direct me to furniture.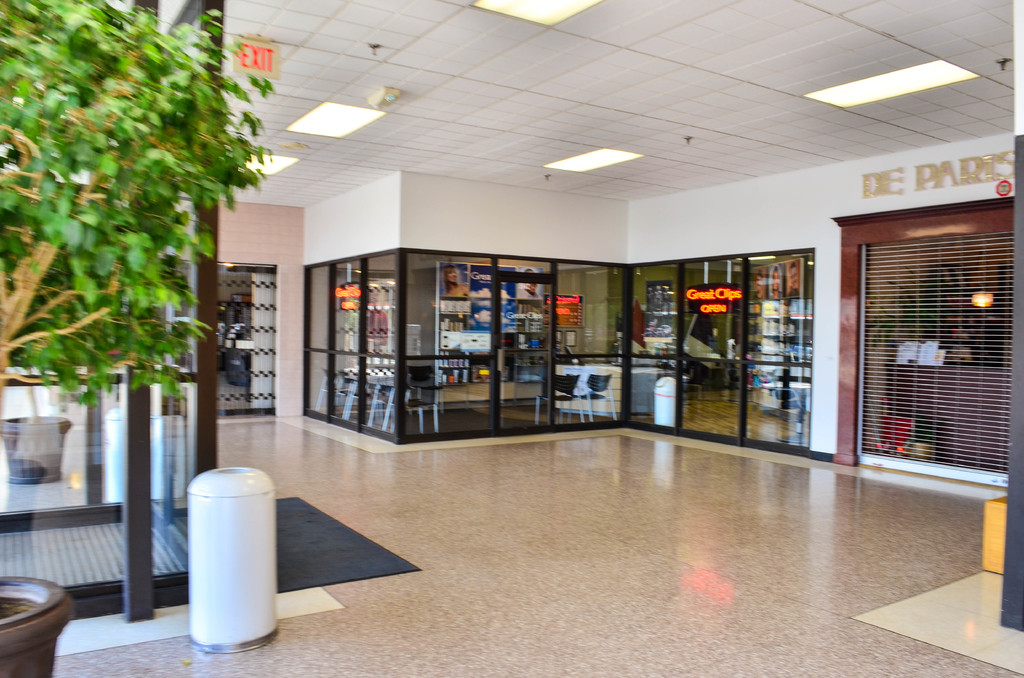
Direction: Rect(561, 371, 616, 421).
